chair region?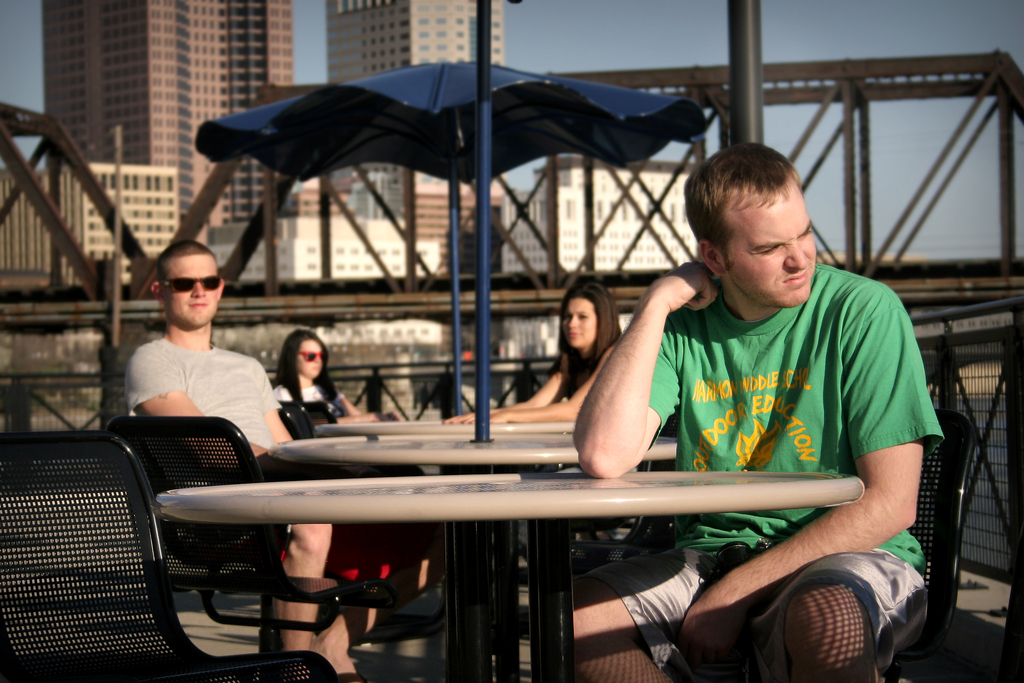
(602,404,977,682)
